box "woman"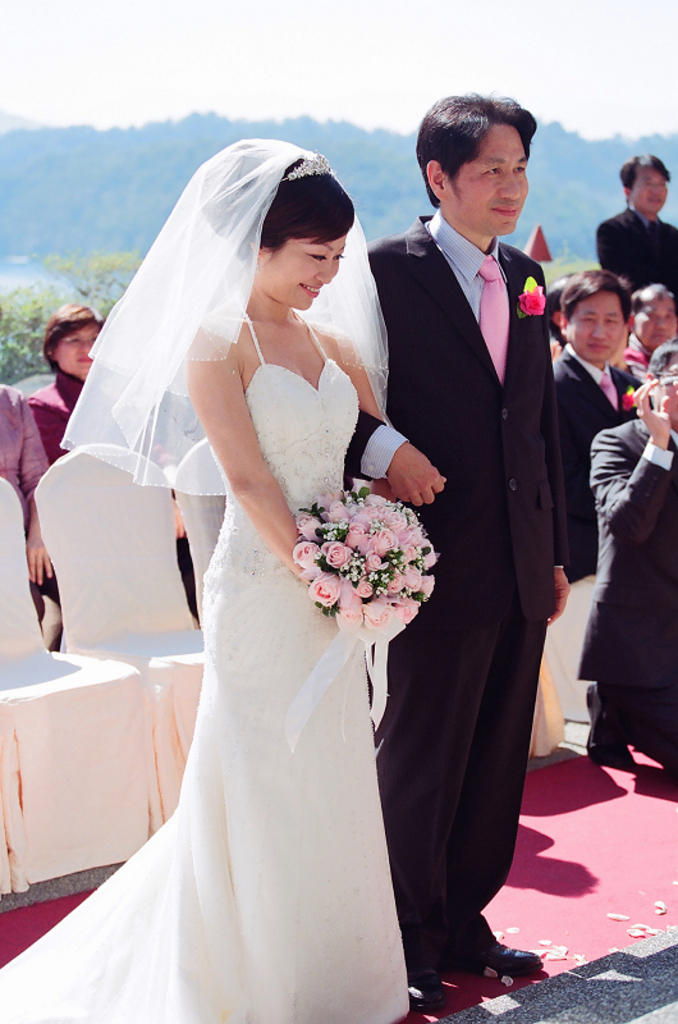
bbox=(19, 302, 192, 603)
